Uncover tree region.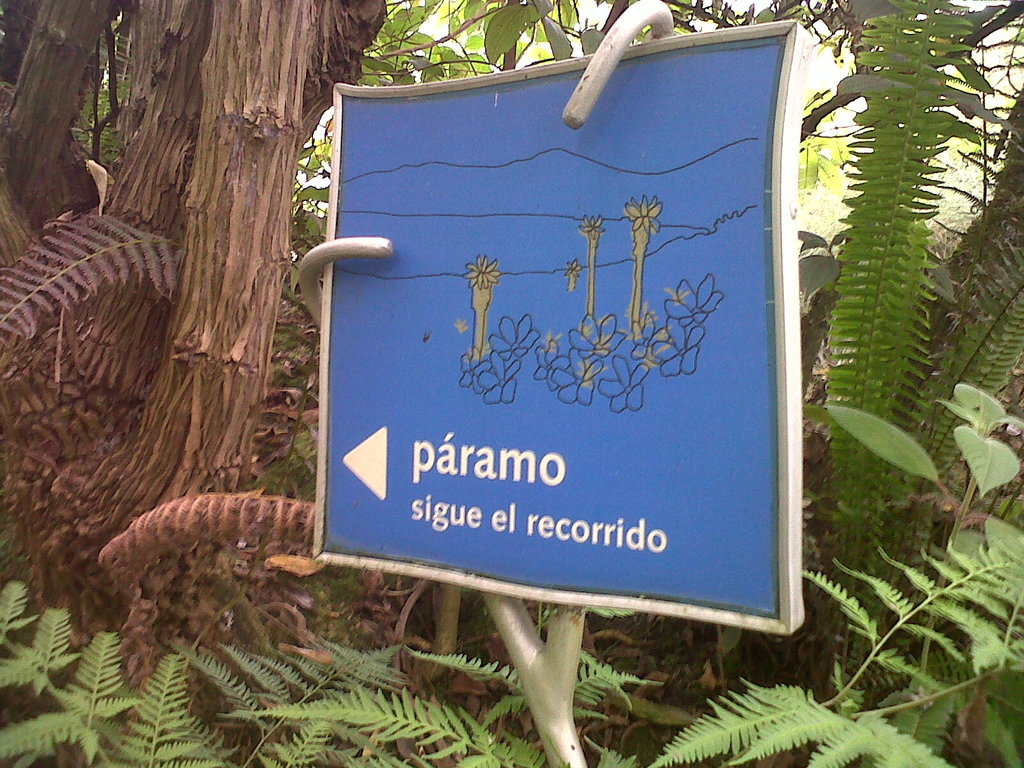
Uncovered: BBox(65, 0, 399, 588).
